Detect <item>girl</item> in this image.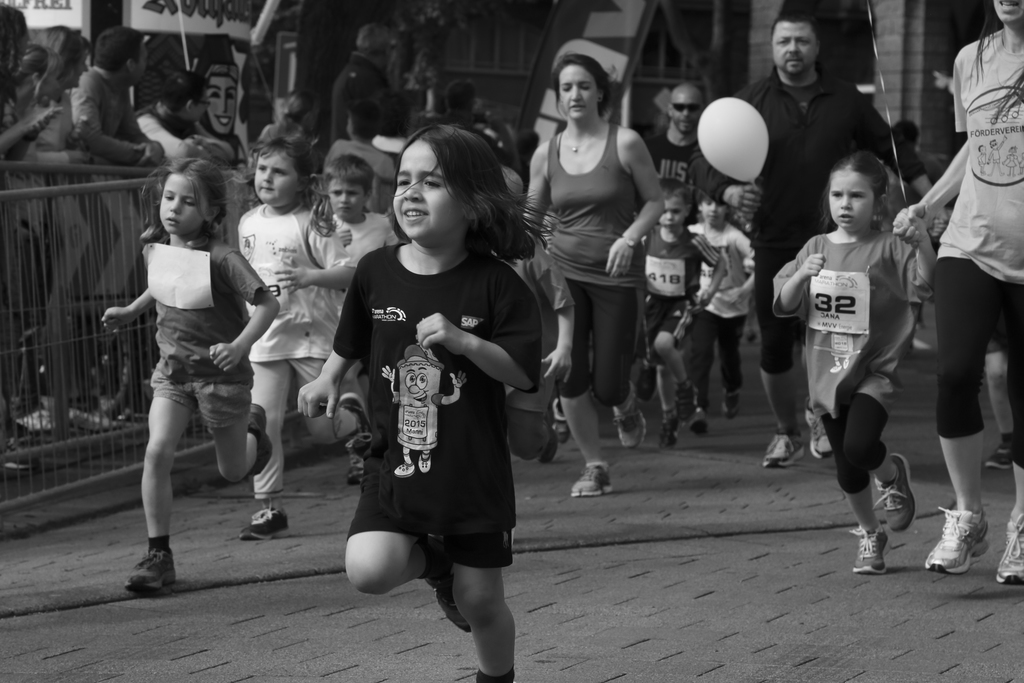
Detection: {"x1": 896, "y1": 0, "x2": 1023, "y2": 574}.
